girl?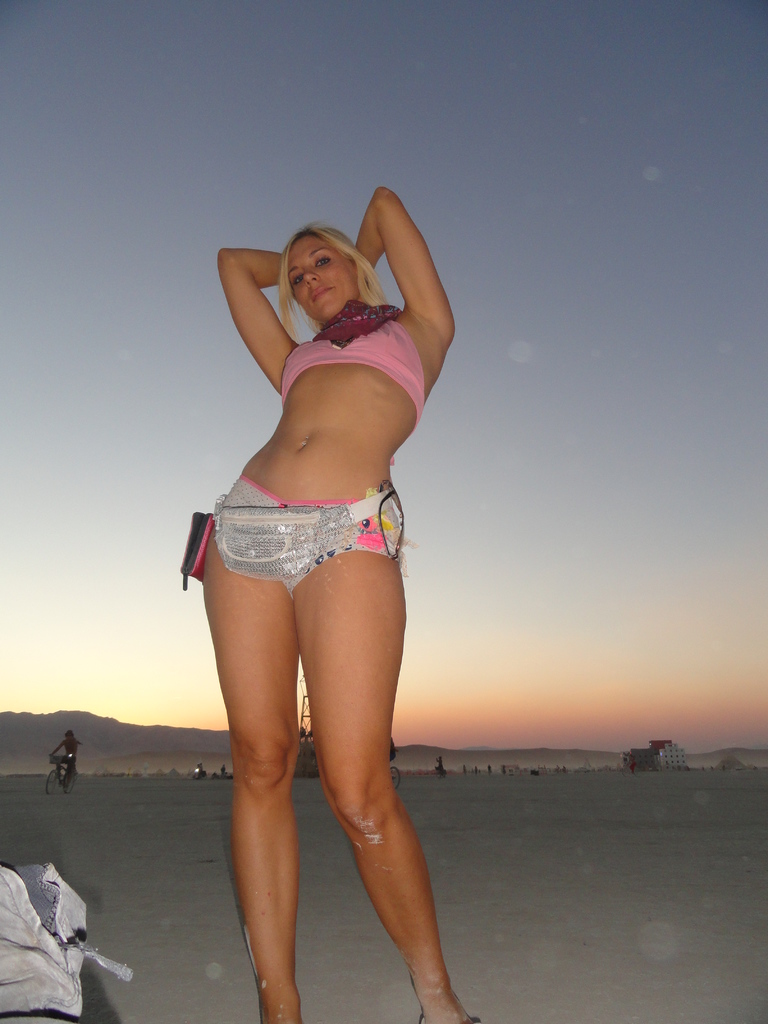
{"left": 193, "top": 182, "right": 483, "bottom": 1023}
